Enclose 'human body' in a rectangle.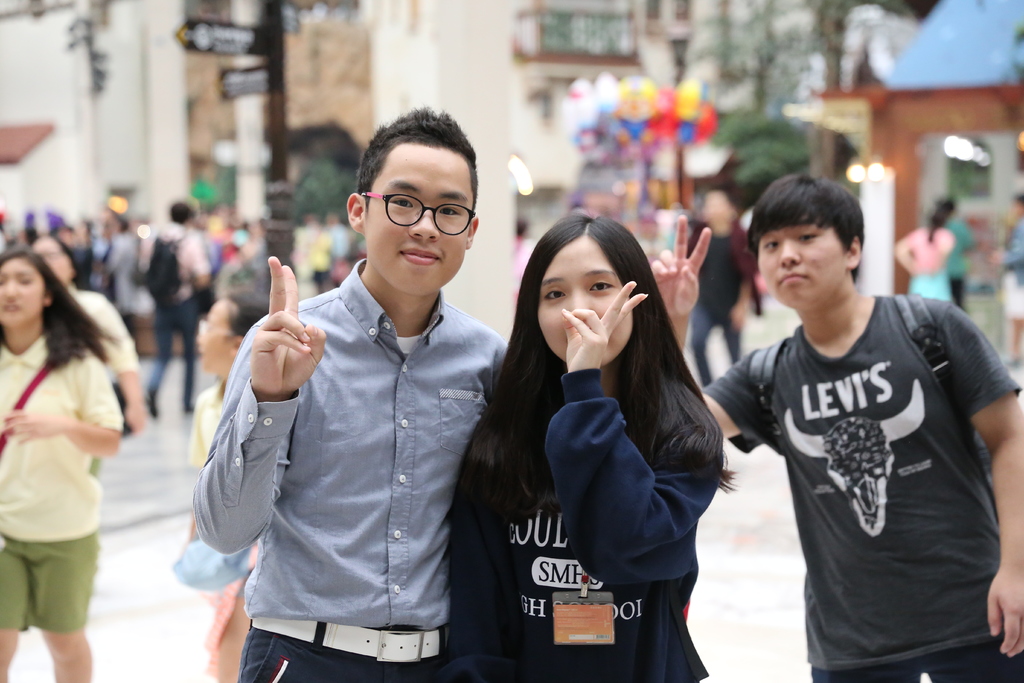
(650, 174, 1023, 682).
